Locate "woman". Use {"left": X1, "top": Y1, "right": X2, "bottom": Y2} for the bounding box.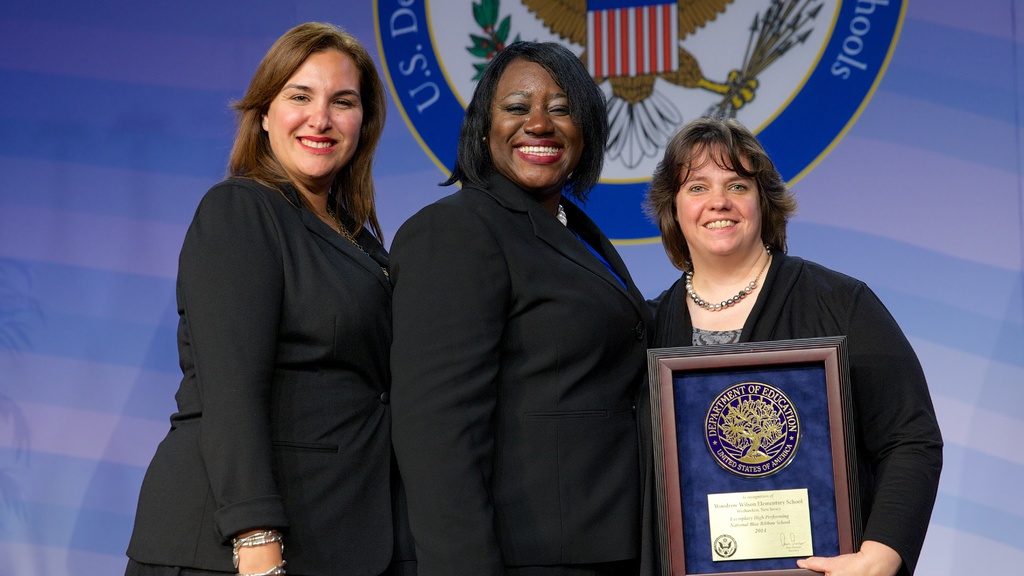
{"left": 383, "top": 39, "right": 659, "bottom": 575}.
